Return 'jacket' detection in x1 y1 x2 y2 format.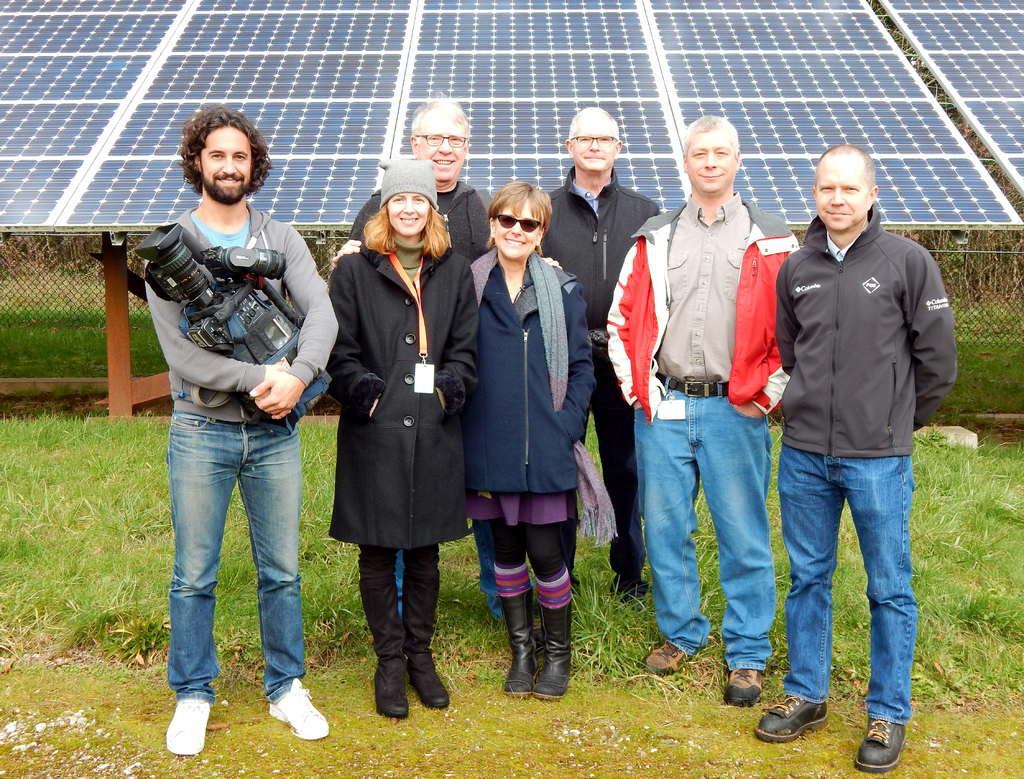
546 163 663 357.
